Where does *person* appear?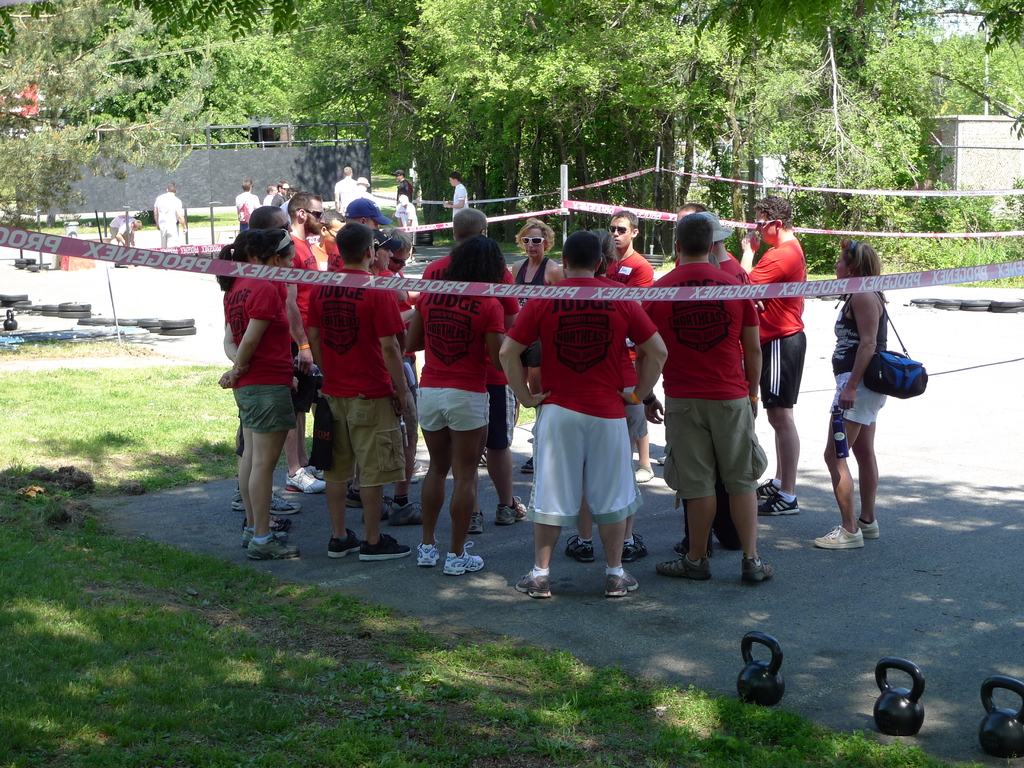
Appears at (307,221,412,566).
